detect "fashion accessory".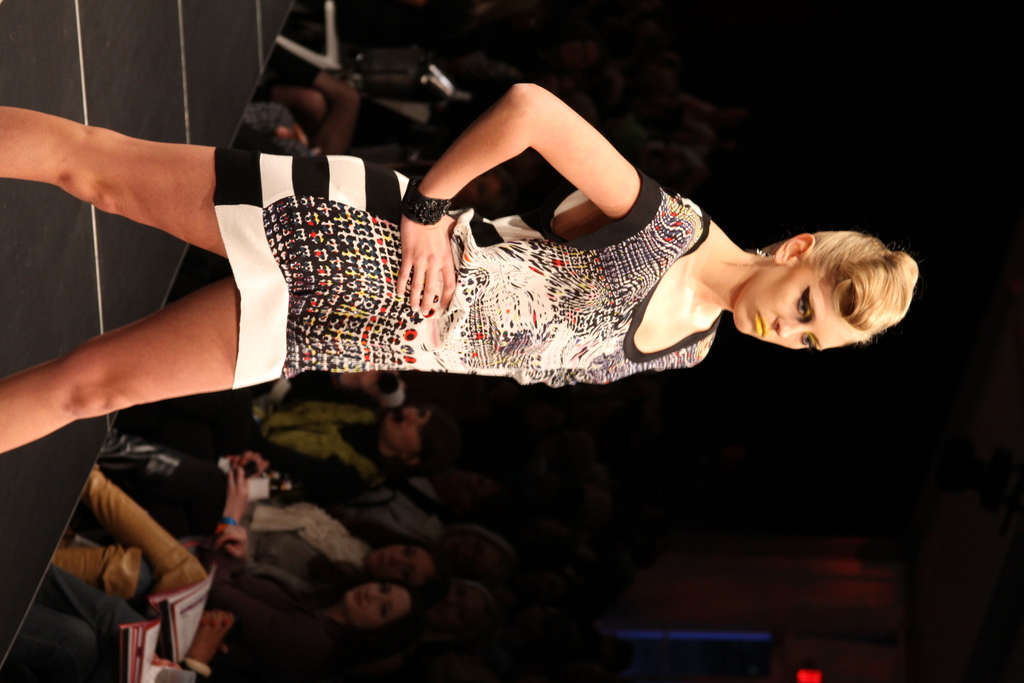
Detected at detection(397, 169, 455, 225).
